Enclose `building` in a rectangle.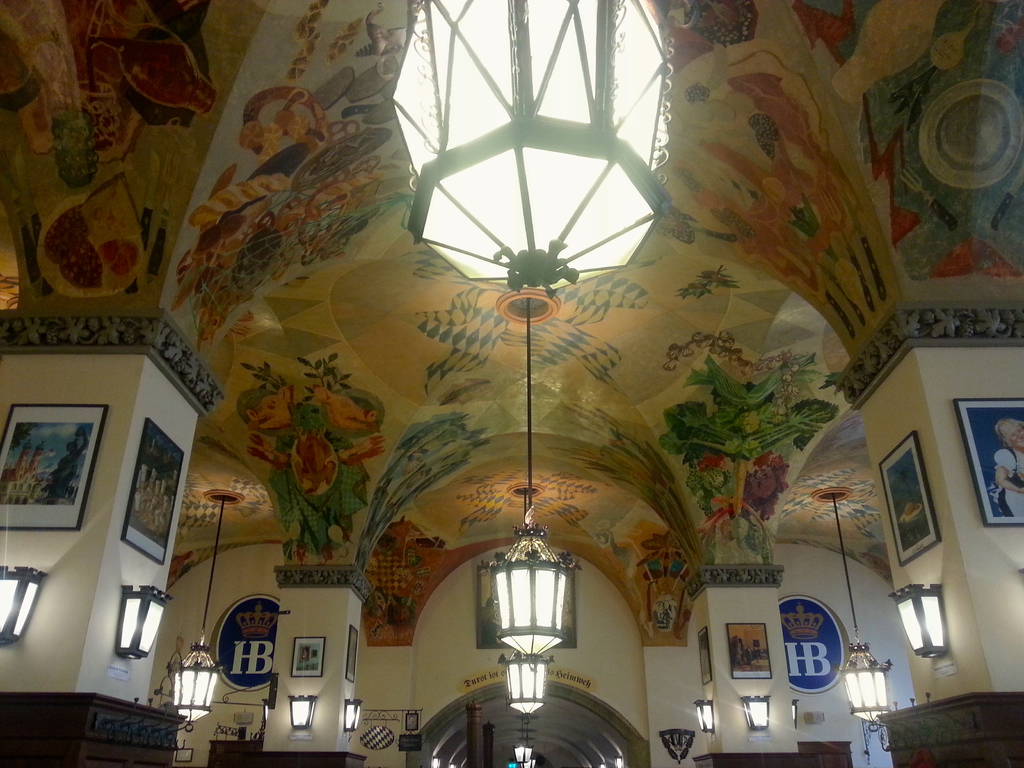
3, 0, 1023, 767.
